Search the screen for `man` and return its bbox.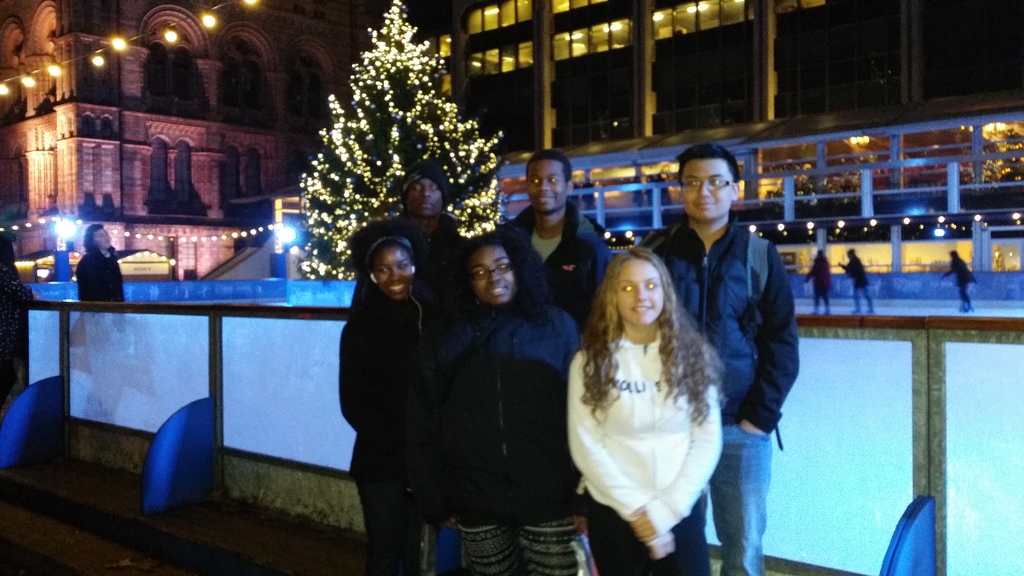
Found: rect(938, 246, 978, 313).
